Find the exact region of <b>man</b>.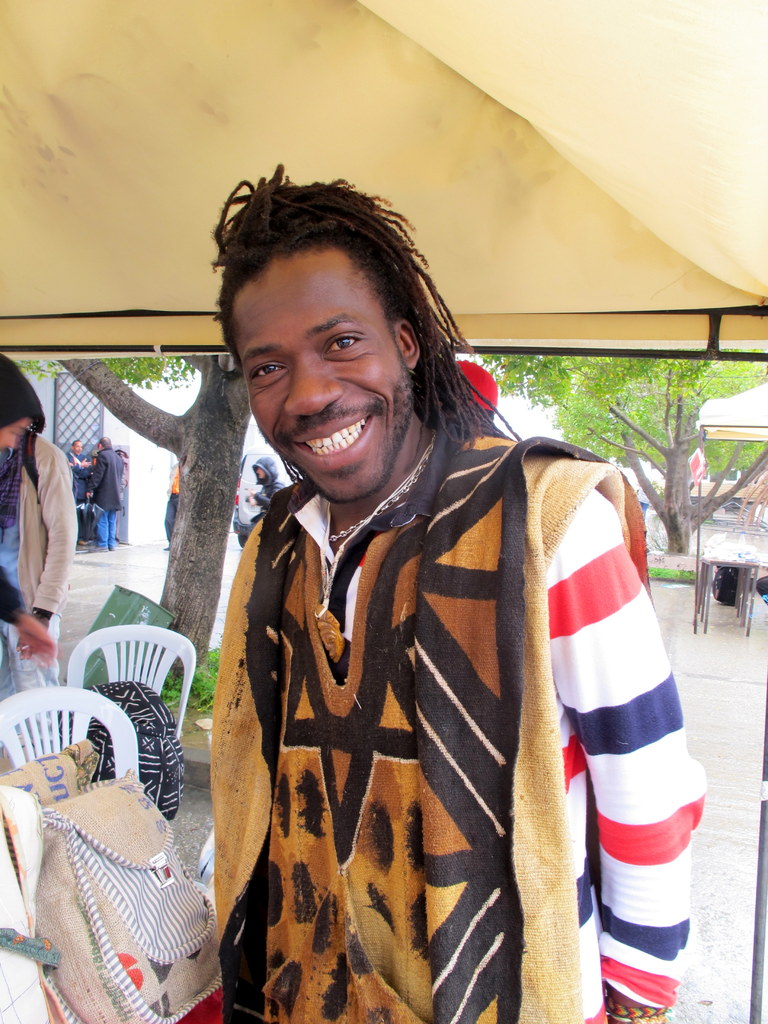
Exact region: <region>251, 454, 275, 545</region>.
